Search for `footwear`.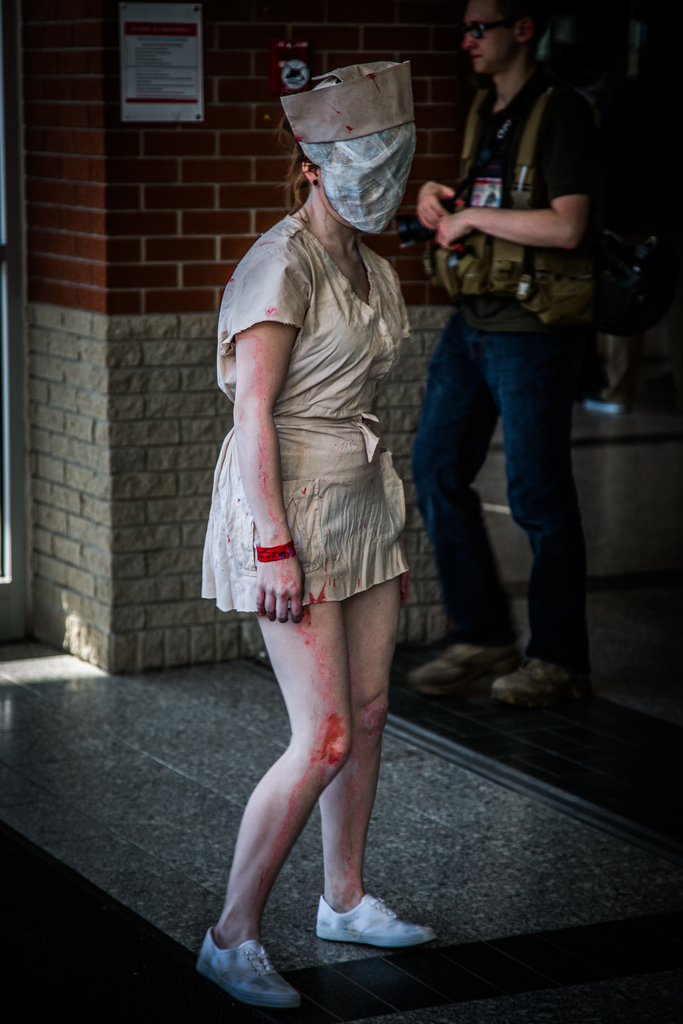
Found at 403:637:524:693.
